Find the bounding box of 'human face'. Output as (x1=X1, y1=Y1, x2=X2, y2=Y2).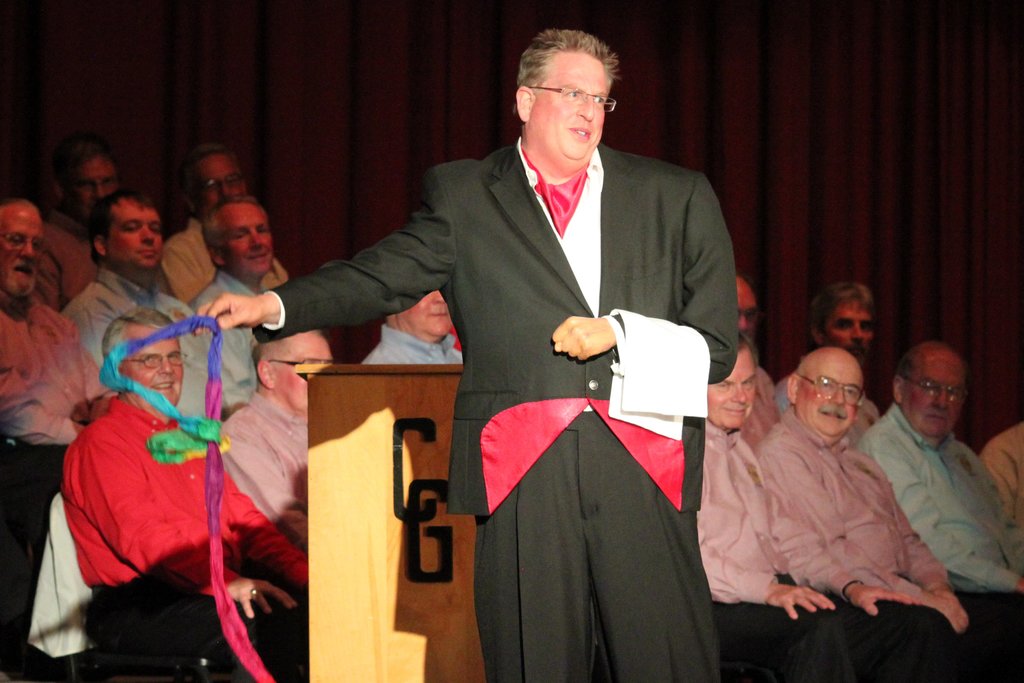
(x1=808, y1=286, x2=870, y2=357).
